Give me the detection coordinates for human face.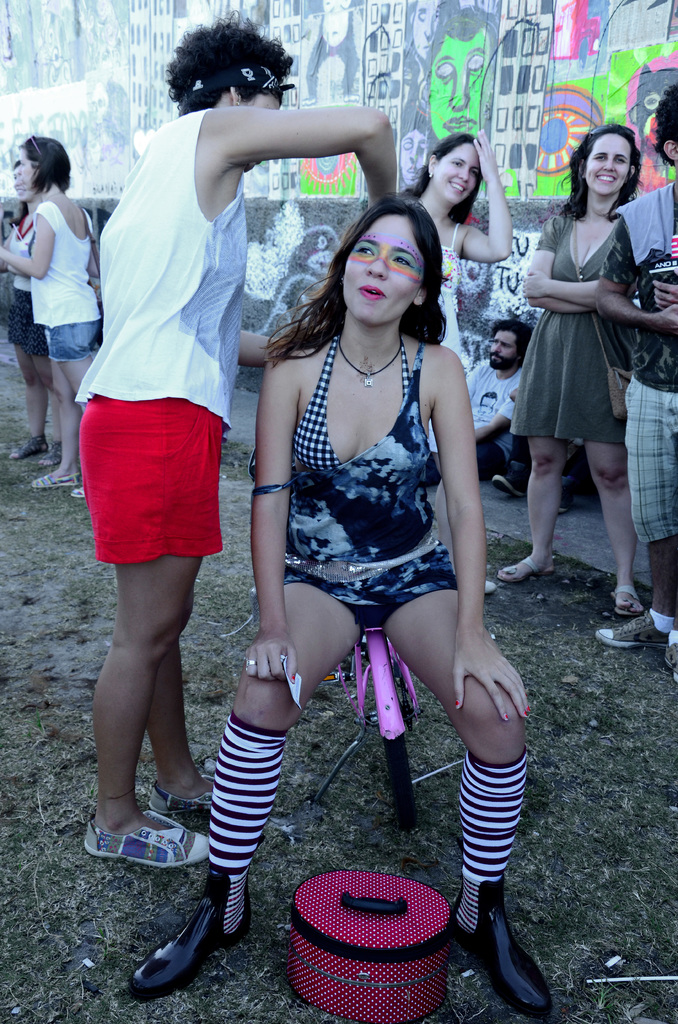
[346,218,424,325].
